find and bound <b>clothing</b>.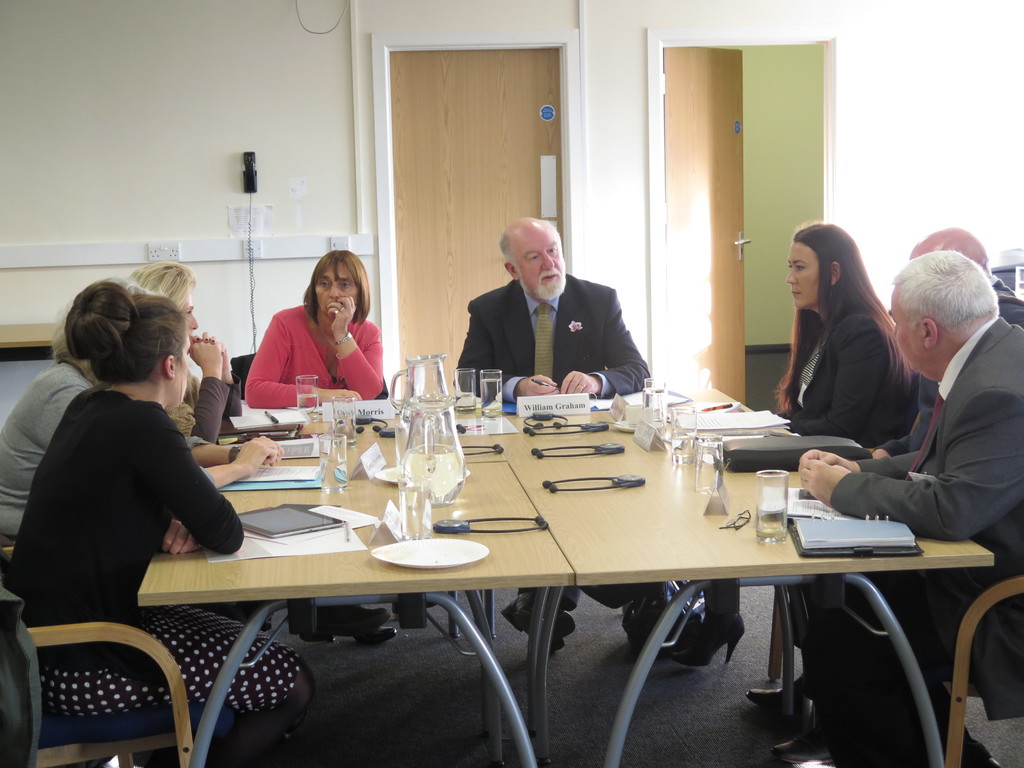
Bound: x1=8, y1=393, x2=302, y2=717.
